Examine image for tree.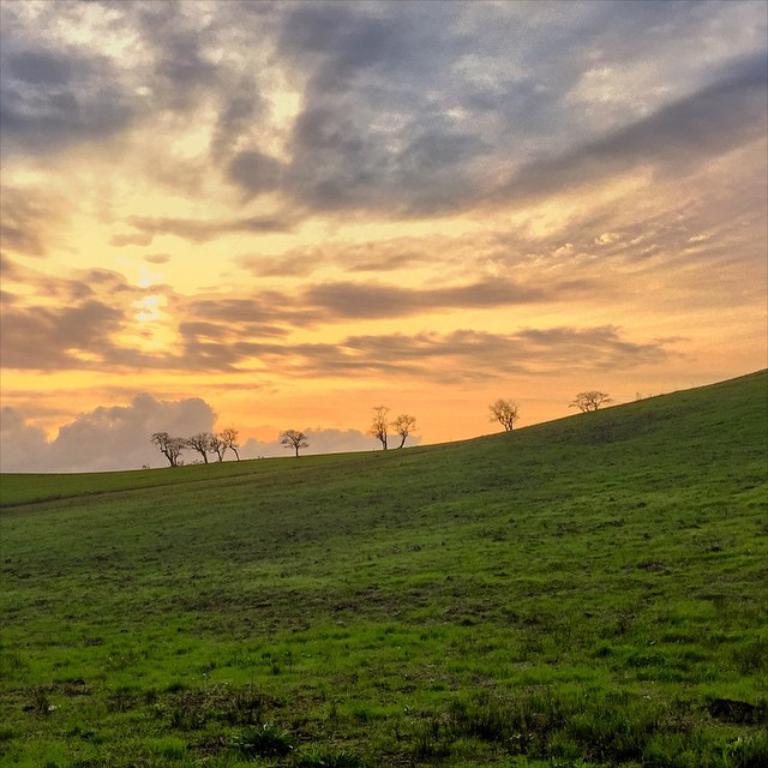
Examination result: crop(277, 431, 310, 462).
